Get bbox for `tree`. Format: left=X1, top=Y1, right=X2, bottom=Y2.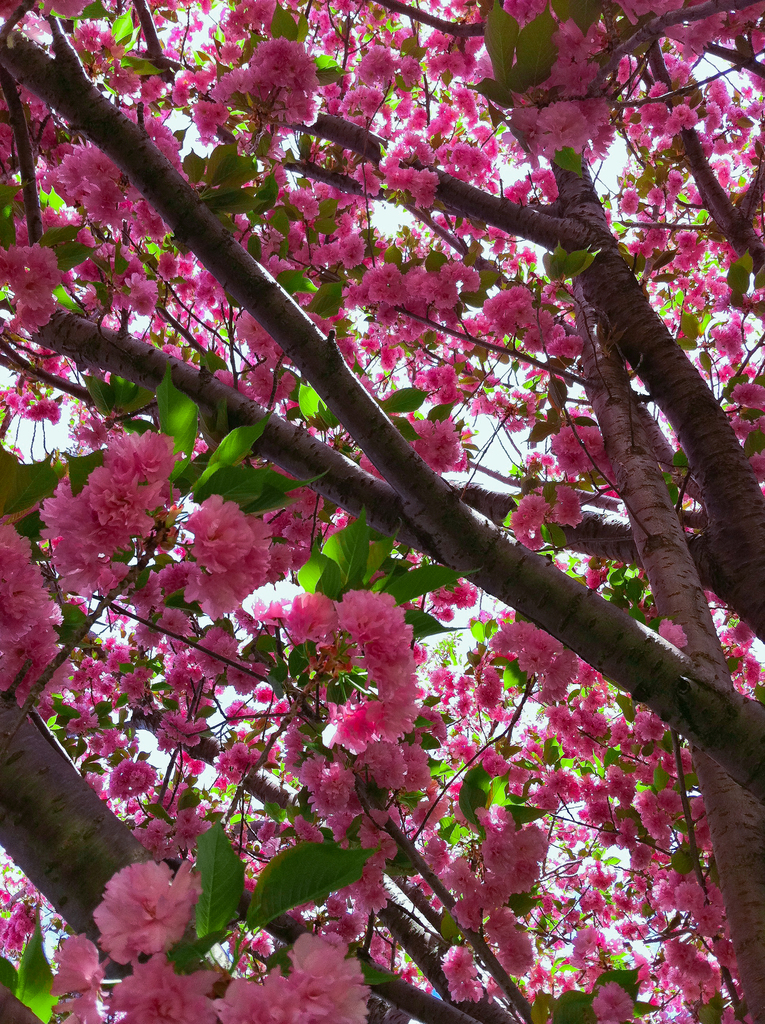
left=24, top=26, right=764, bottom=1018.
